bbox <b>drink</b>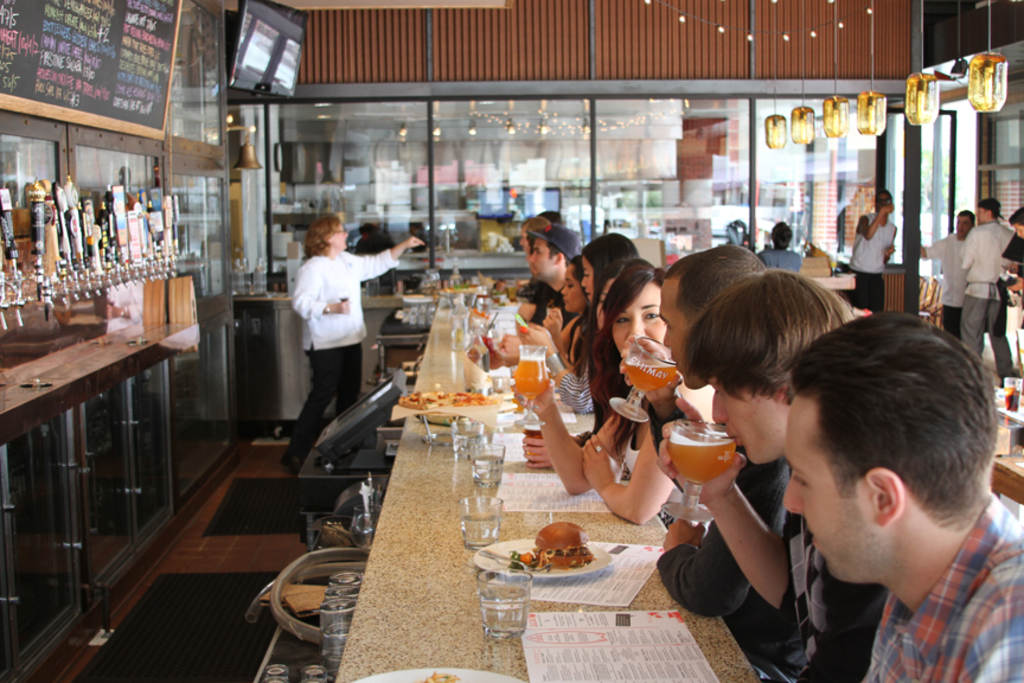
region(453, 432, 485, 451)
